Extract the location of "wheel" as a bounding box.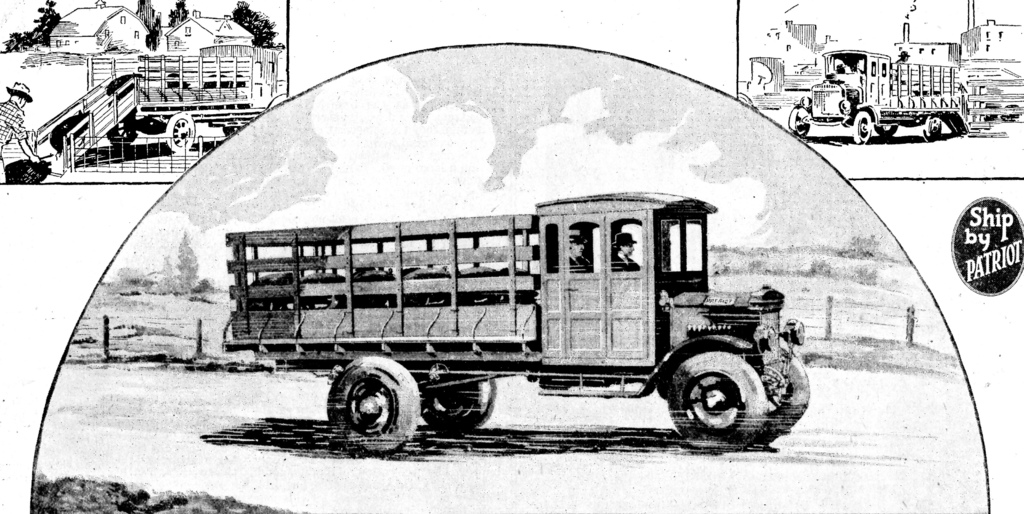
{"x1": 106, "y1": 122, "x2": 139, "y2": 144}.
